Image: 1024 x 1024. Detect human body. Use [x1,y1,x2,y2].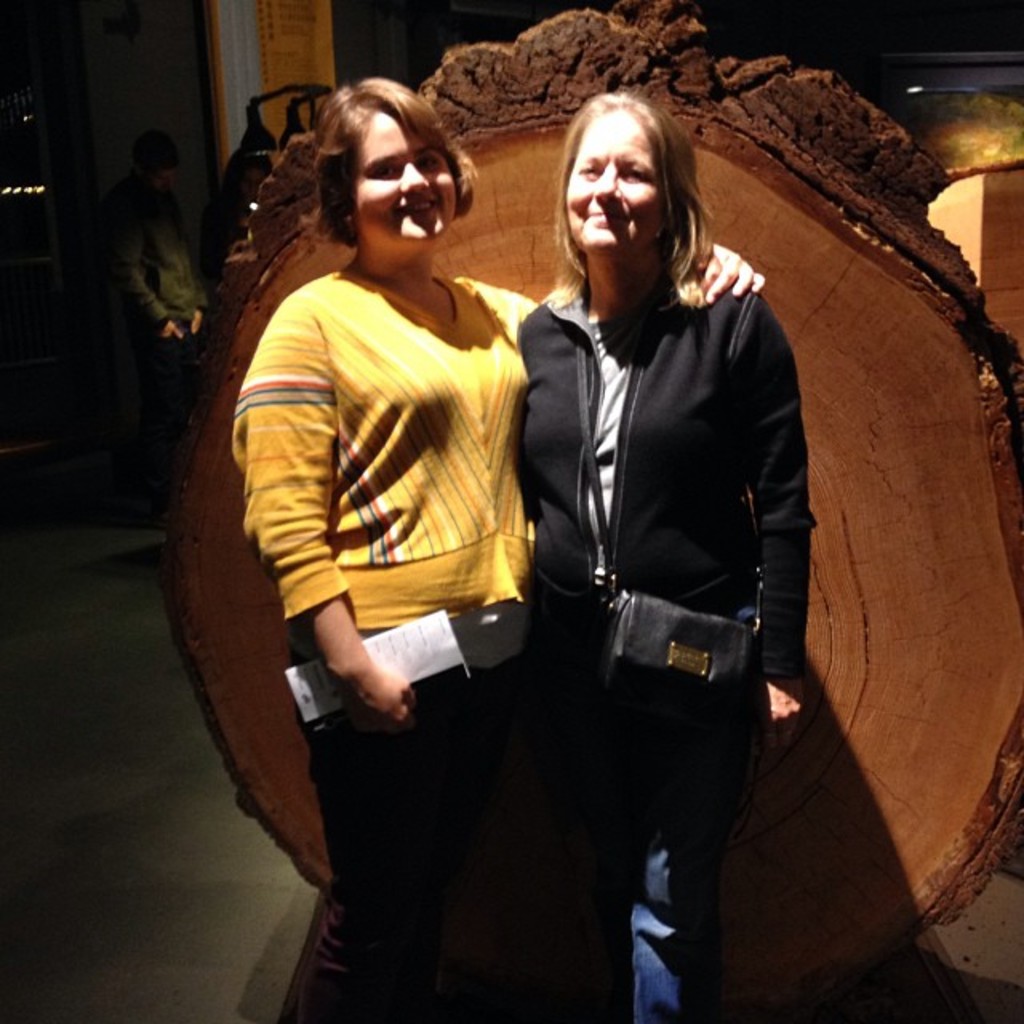
[222,69,771,1022].
